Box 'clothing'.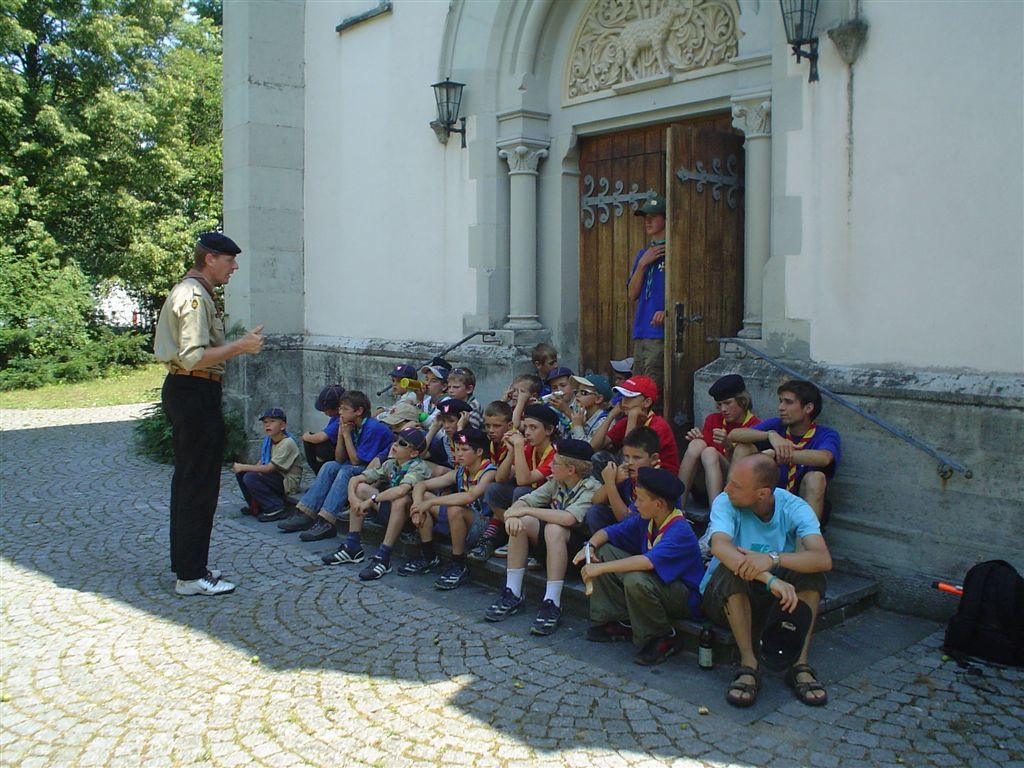
Rect(367, 389, 416, 436).
